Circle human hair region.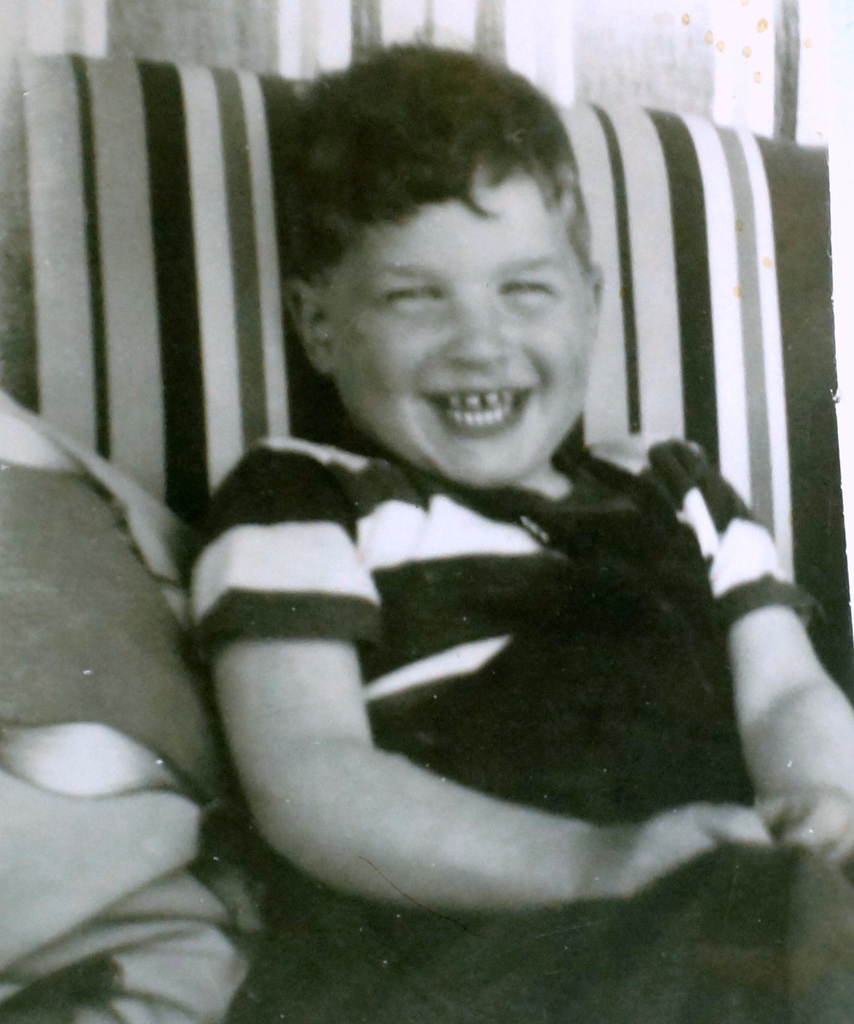
Region: region(270, 55, 611, 476).
